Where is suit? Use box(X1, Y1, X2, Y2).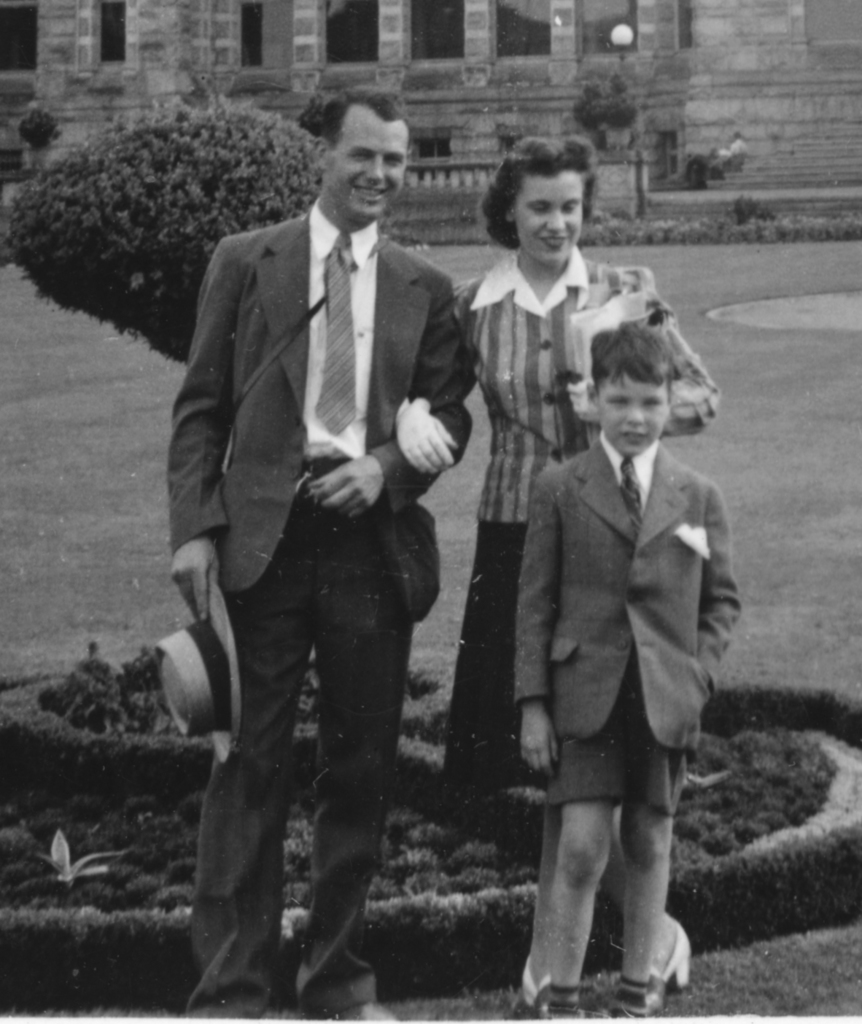
box(181, 109, 475, 957).
